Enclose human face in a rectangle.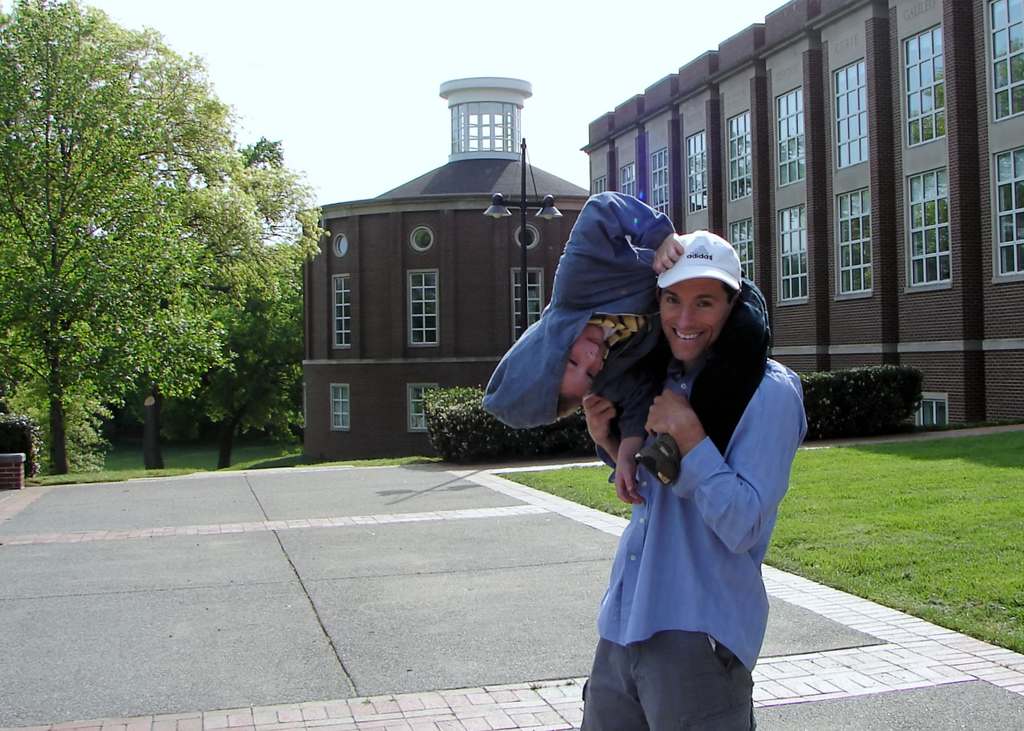
(left=563, top=328, right=607, bottom=407).
